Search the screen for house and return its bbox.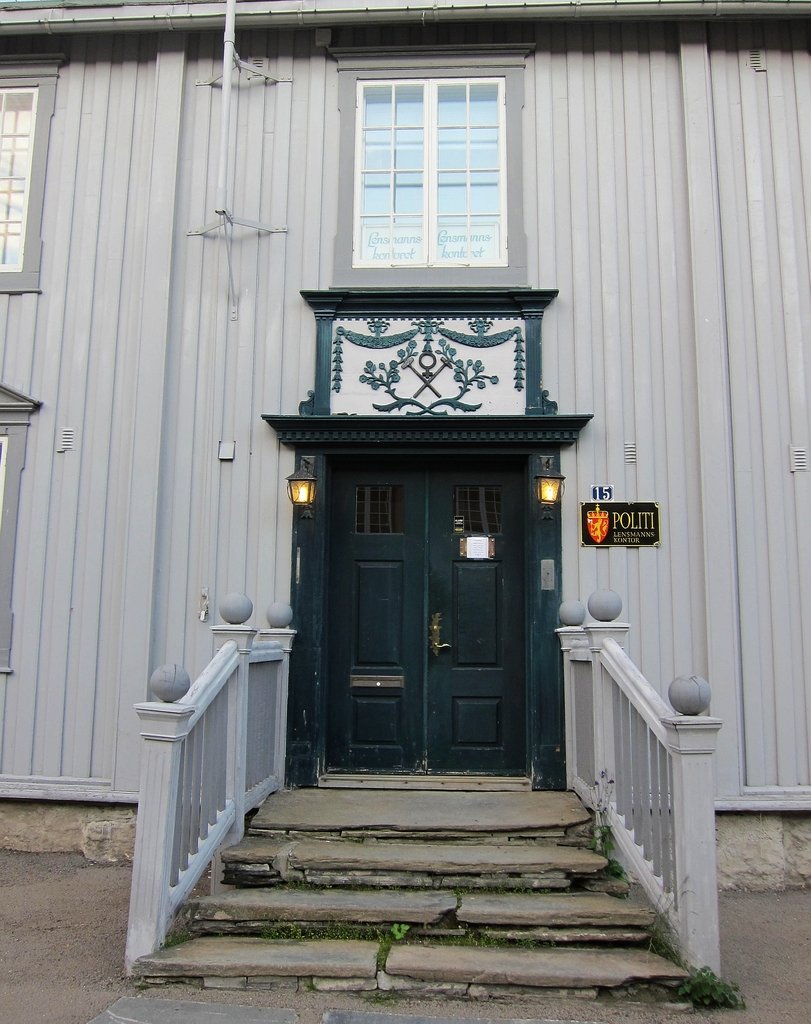
Found: x1=0, y1=0, x2=810, y2=980.
